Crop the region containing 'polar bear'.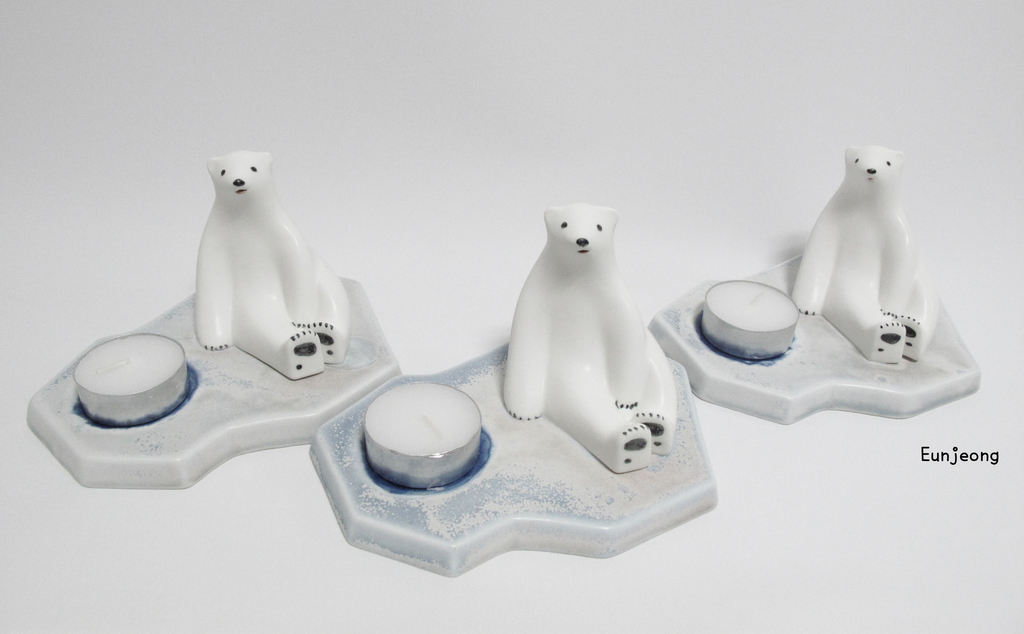
Crop region: x1=197, y1=157, x2=348, y2=386.
